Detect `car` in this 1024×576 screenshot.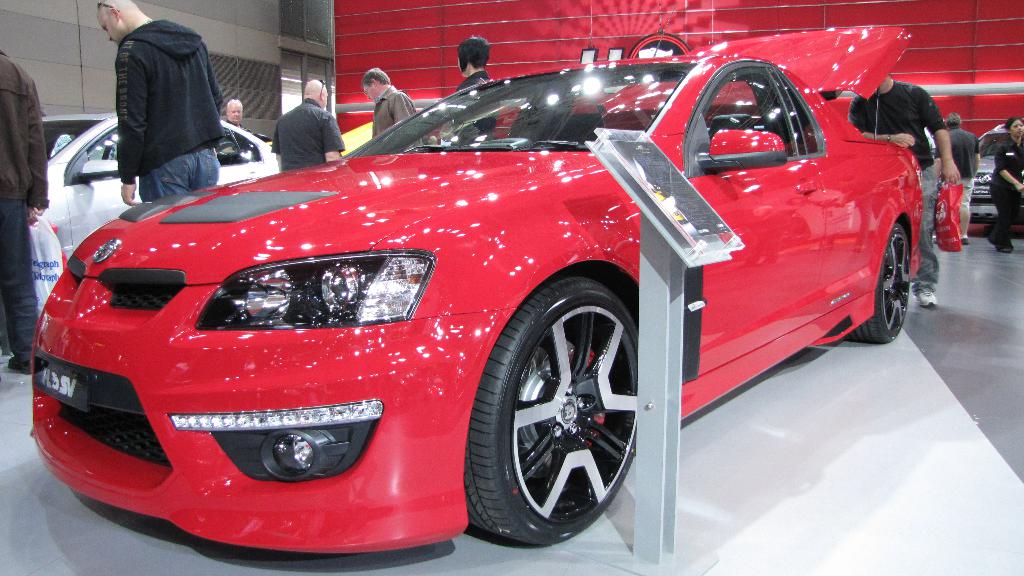
Detection: box(962, 113, 1023, 229).
